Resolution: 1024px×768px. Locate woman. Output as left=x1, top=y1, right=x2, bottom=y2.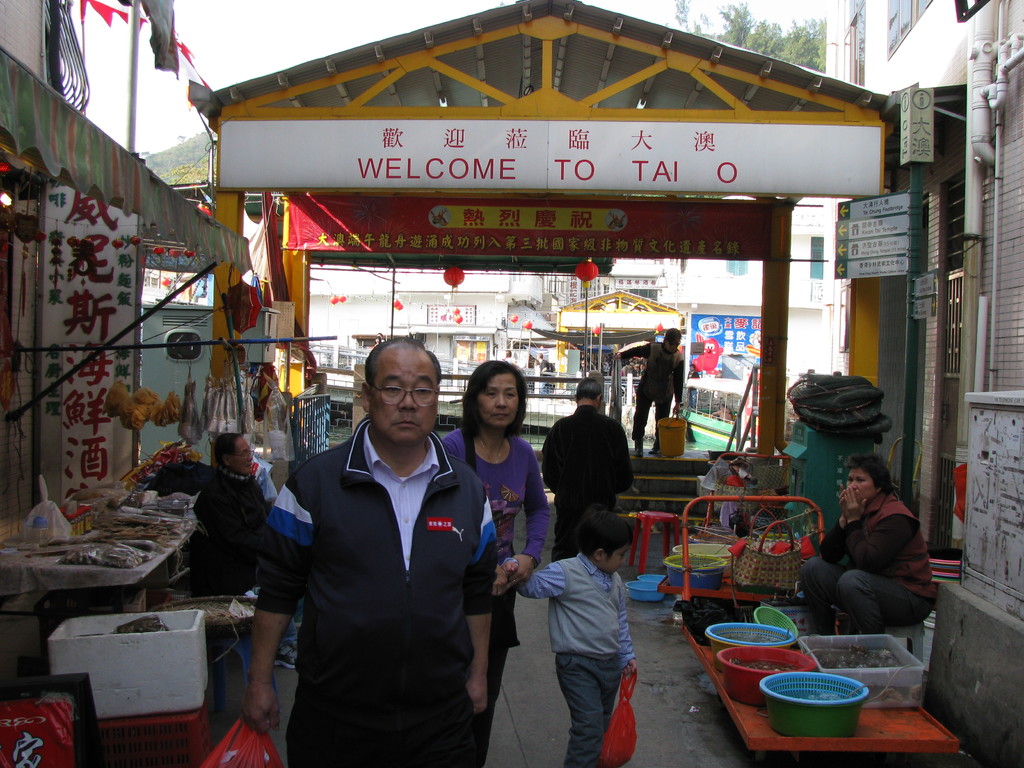
left=191, top=436, right=277, bottom=587.
